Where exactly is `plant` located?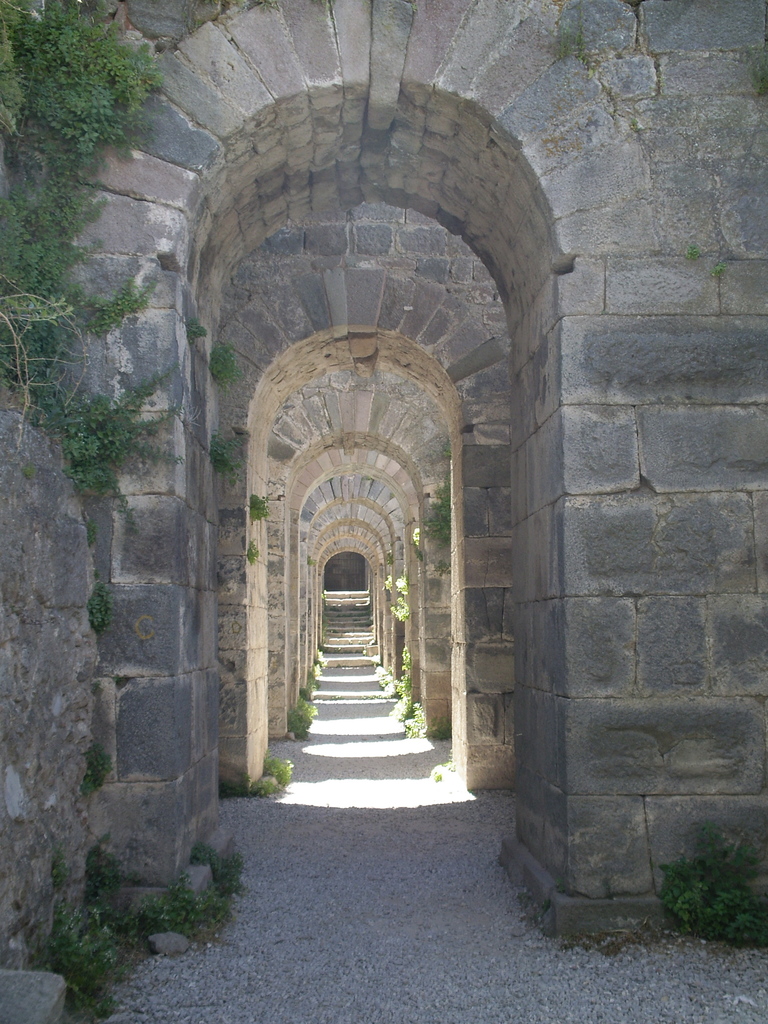
Its bounding box is locate(248, 536, 262, 564).
